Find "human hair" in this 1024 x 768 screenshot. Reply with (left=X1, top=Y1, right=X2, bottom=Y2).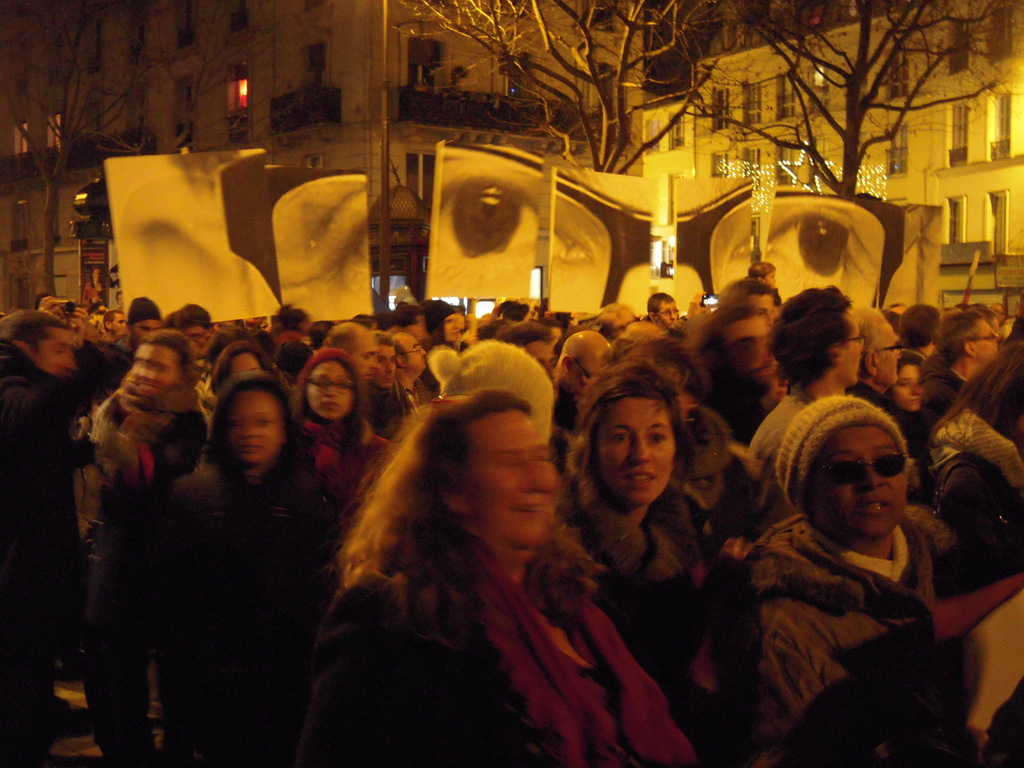
(left=291, top=353, right=372, bottom=450).
